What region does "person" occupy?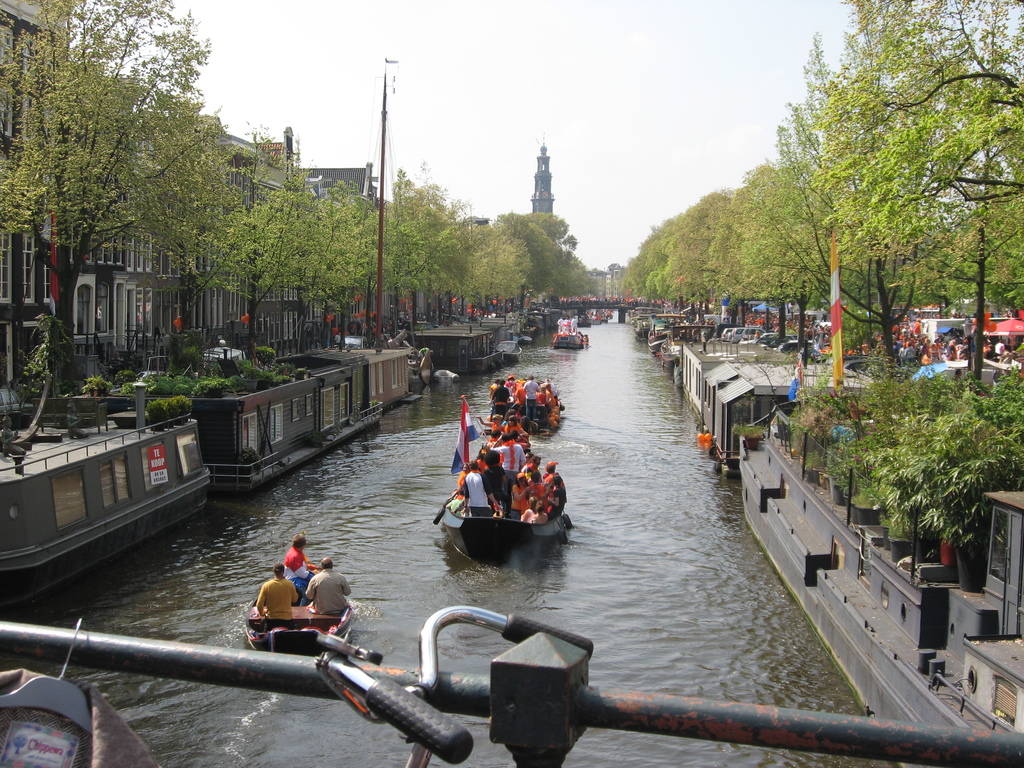
x1=305 y1=556 x2=352 y2=615.
